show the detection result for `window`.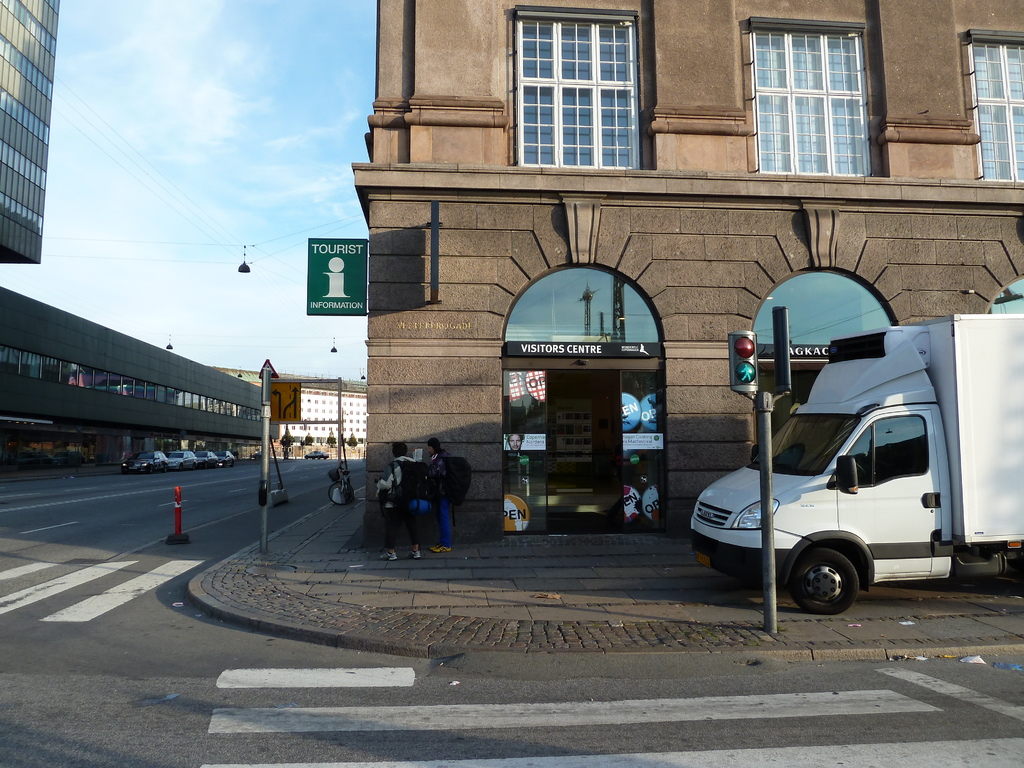
box=[962, 33, 1023, 170].
